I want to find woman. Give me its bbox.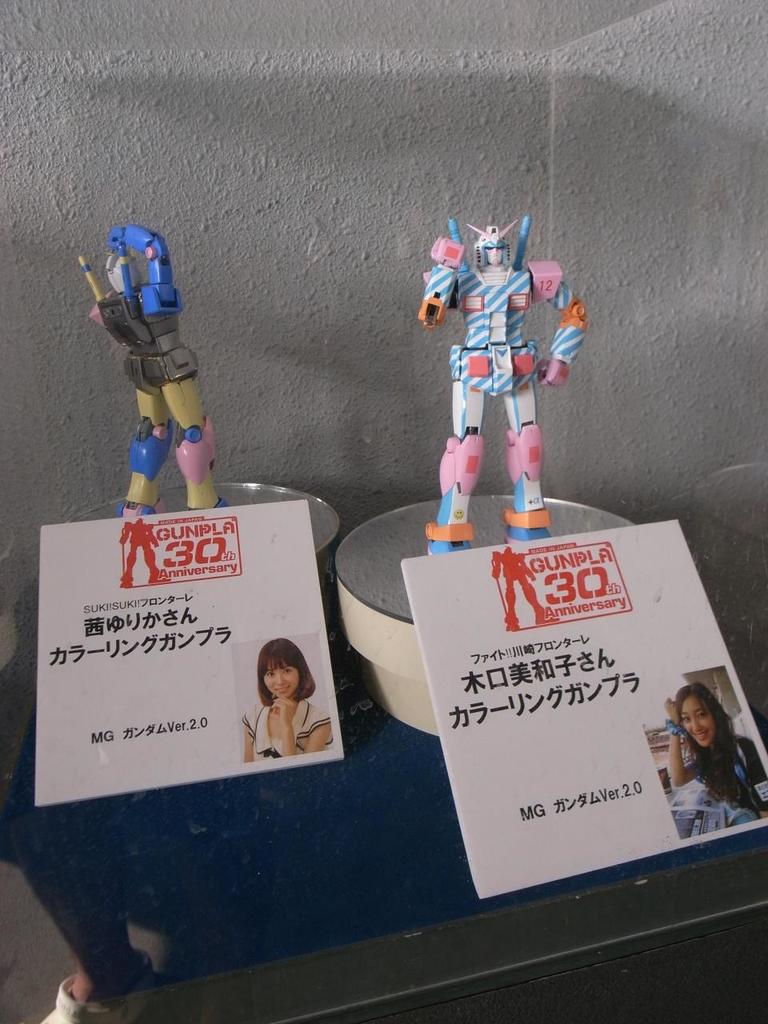
box=[238, 641, 331, 774].
